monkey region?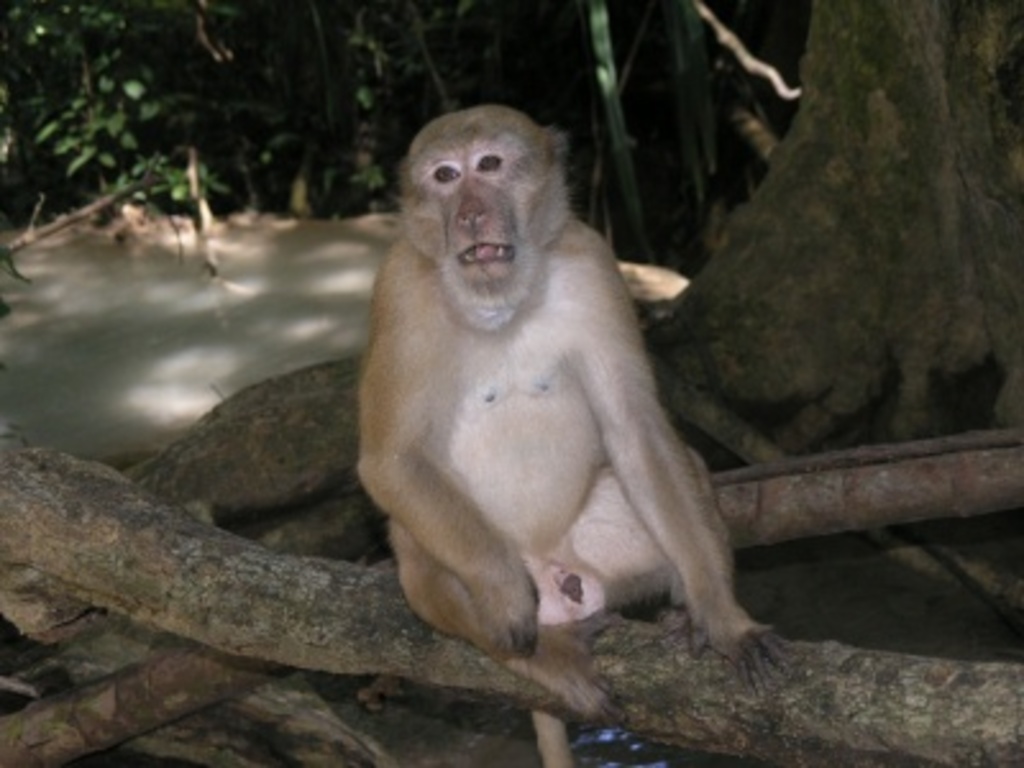
crop(361, 100, 796, 765)
